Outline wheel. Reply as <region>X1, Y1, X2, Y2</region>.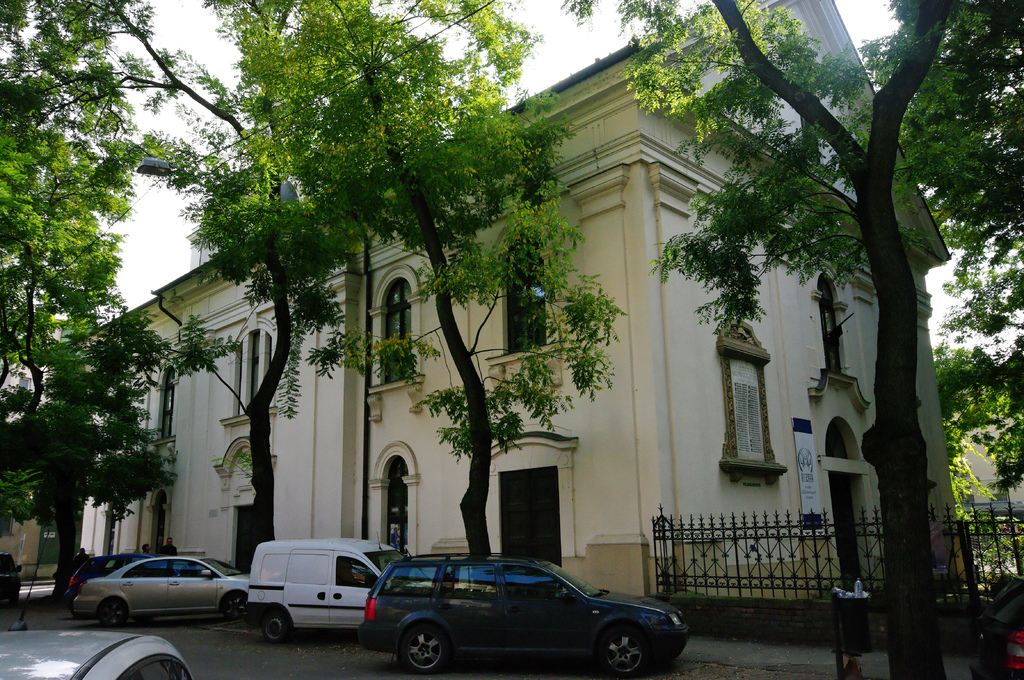
<region>392, 594, 458, 672</region>.
